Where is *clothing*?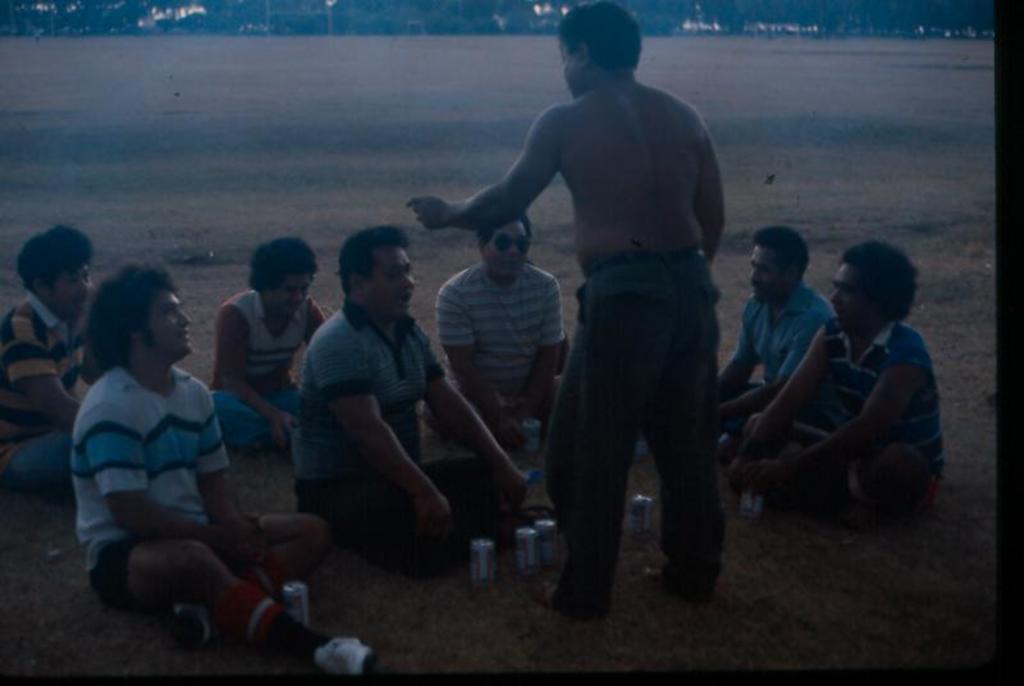
locate(424, 250, 584, 454).
